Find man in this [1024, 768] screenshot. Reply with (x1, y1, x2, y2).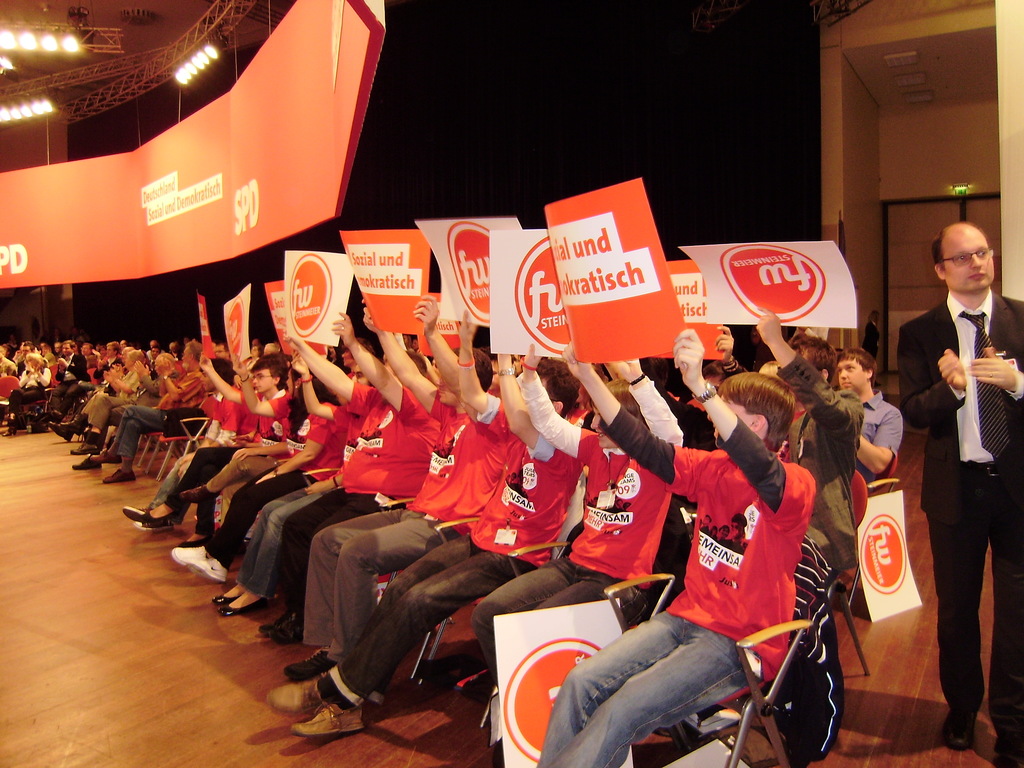
(907, 223, 1021, 751).
